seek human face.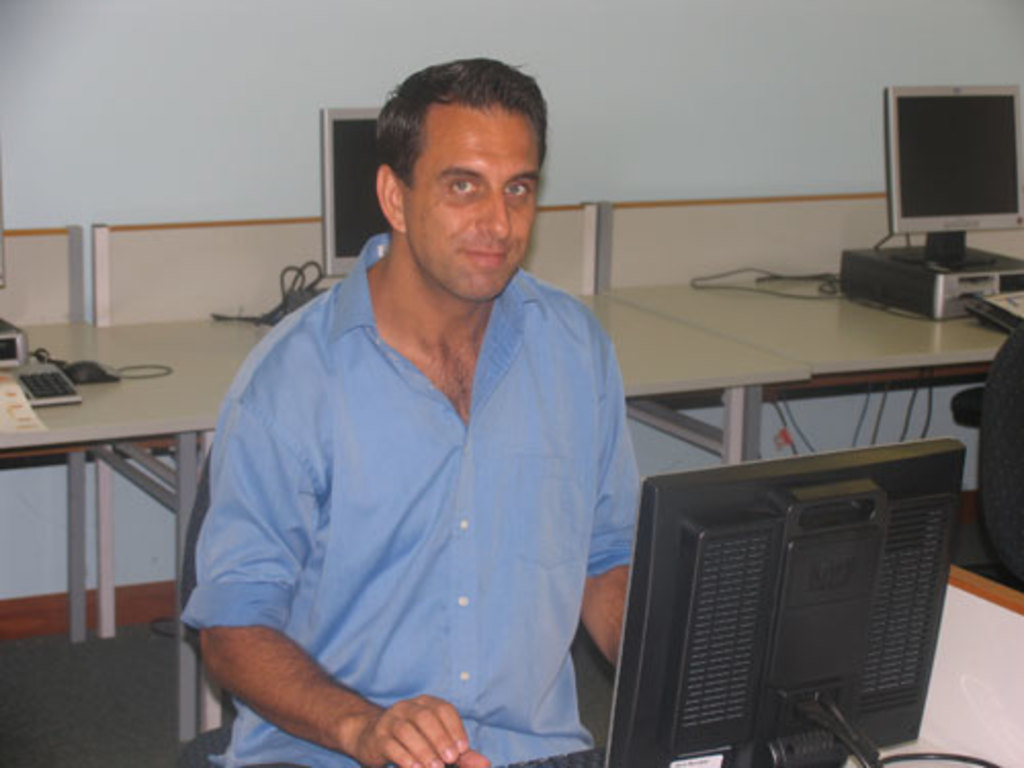
<bbox>399, 104, 547, 303</bbox>.
